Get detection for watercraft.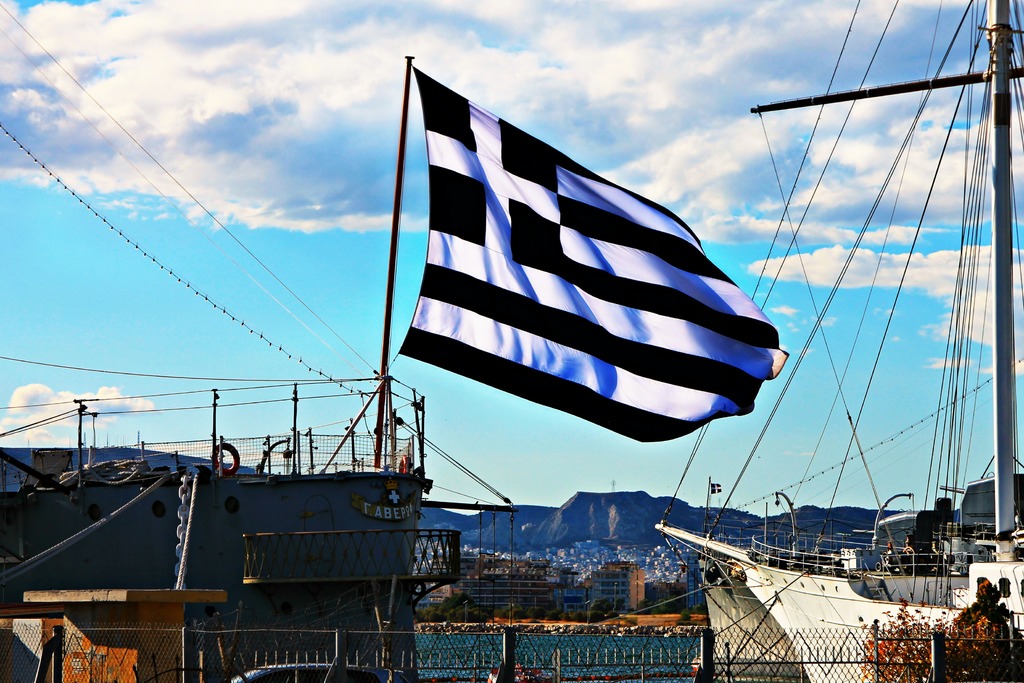
Detection: {"left": 0, "top": 6, "right": 788, "bottom": 682}.
